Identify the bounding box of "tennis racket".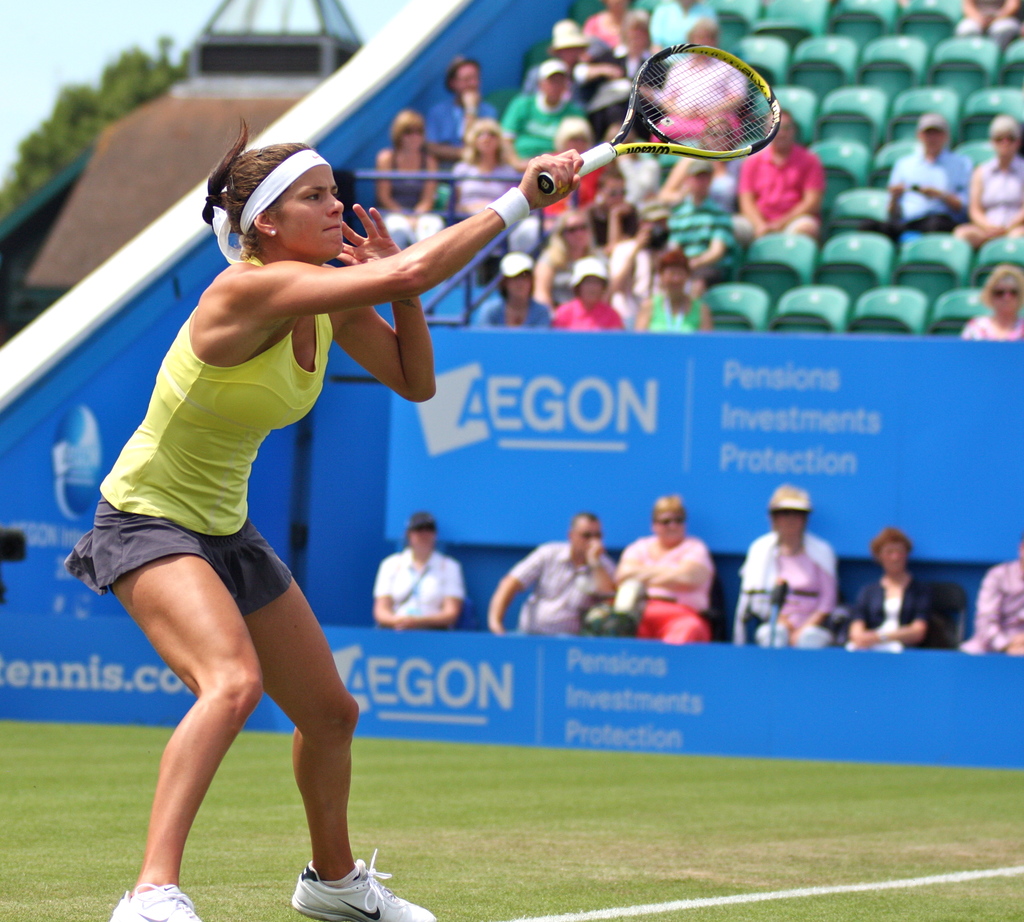
<region>537, 39, 784, 195</region>.
